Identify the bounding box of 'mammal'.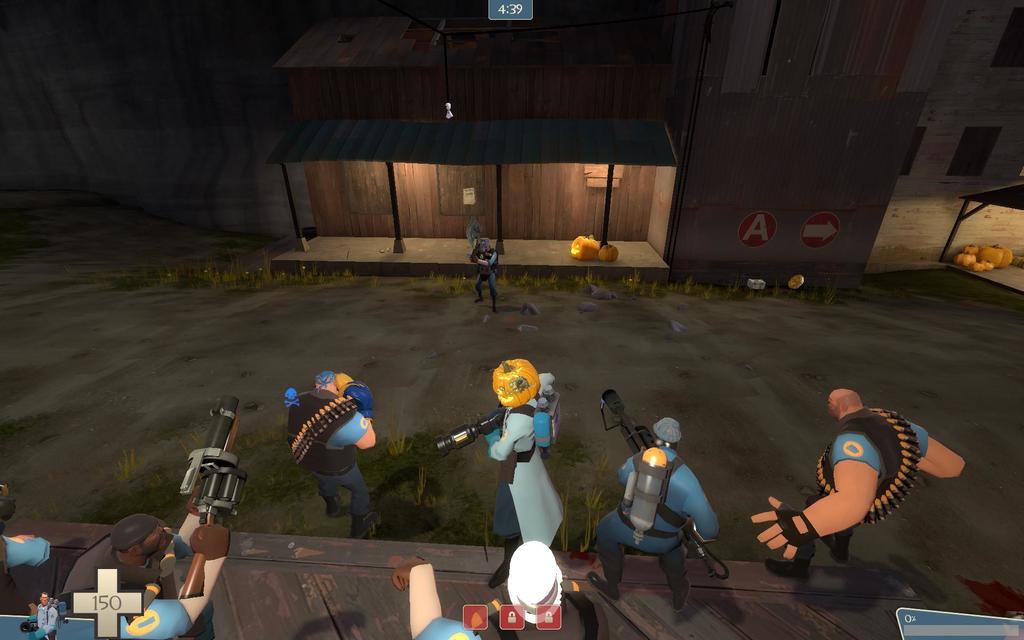
BBox(588, 417, 719, 611).
